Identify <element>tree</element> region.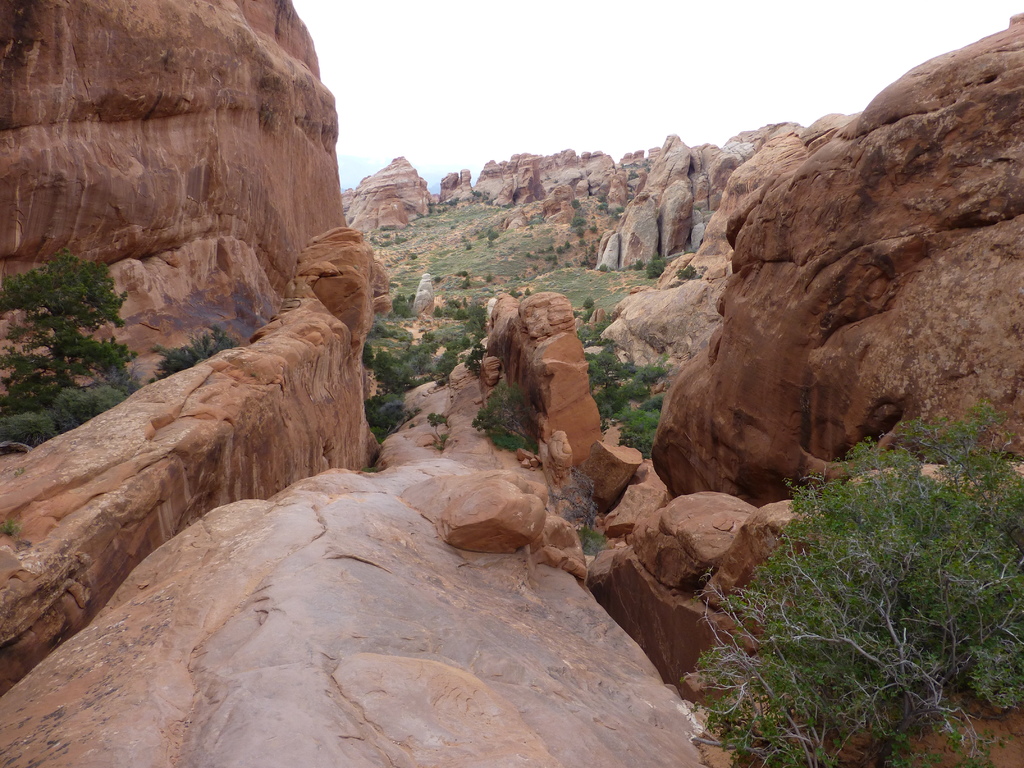
Region: box(474, 381, 538, 455).
